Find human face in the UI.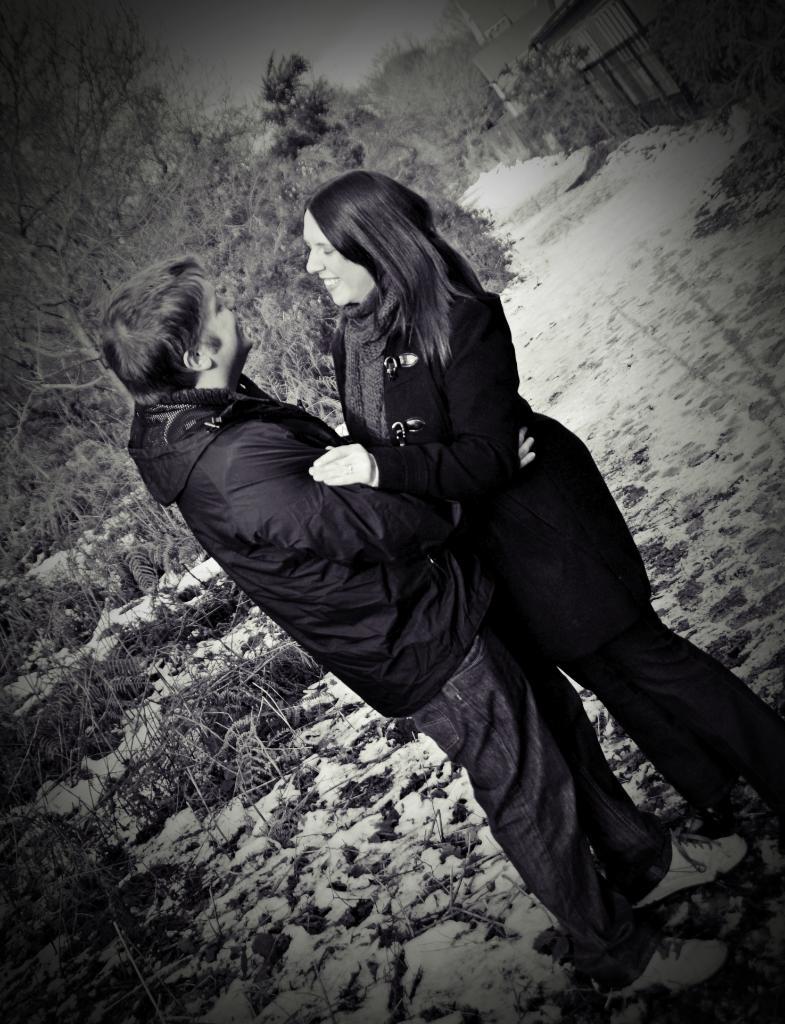
UI element at left=304, top=213, right=359, bottom=311.
